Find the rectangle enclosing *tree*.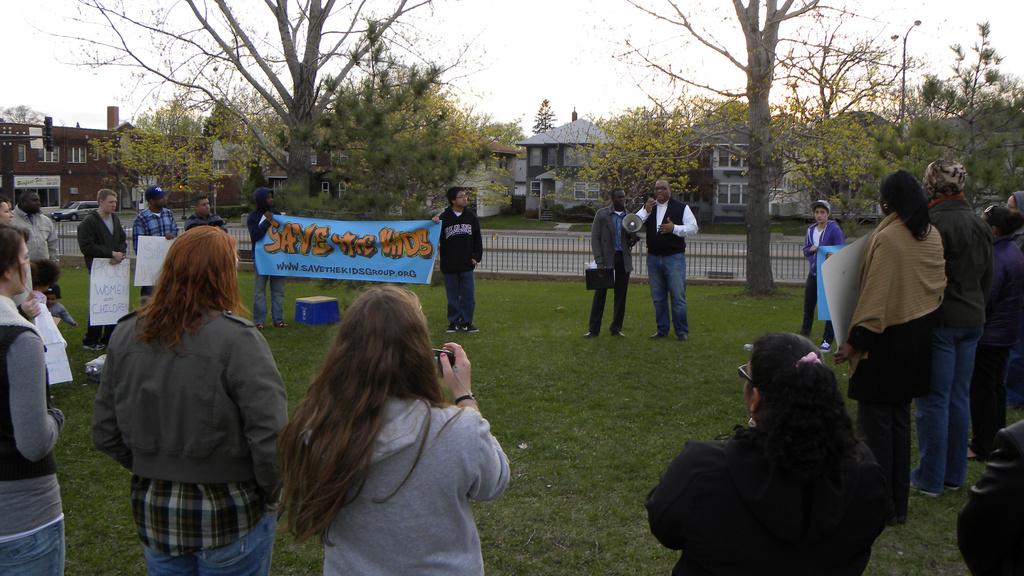
[x1=42, y1=0, x2=451, y2=198].
